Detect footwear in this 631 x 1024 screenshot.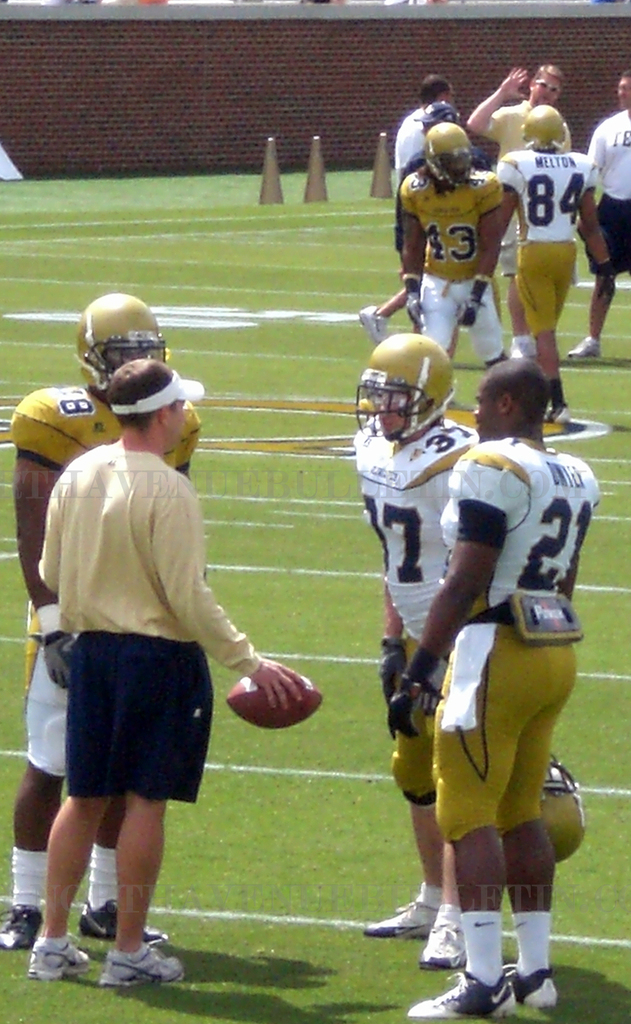
Detection: 410, 972, 522, 1020.
